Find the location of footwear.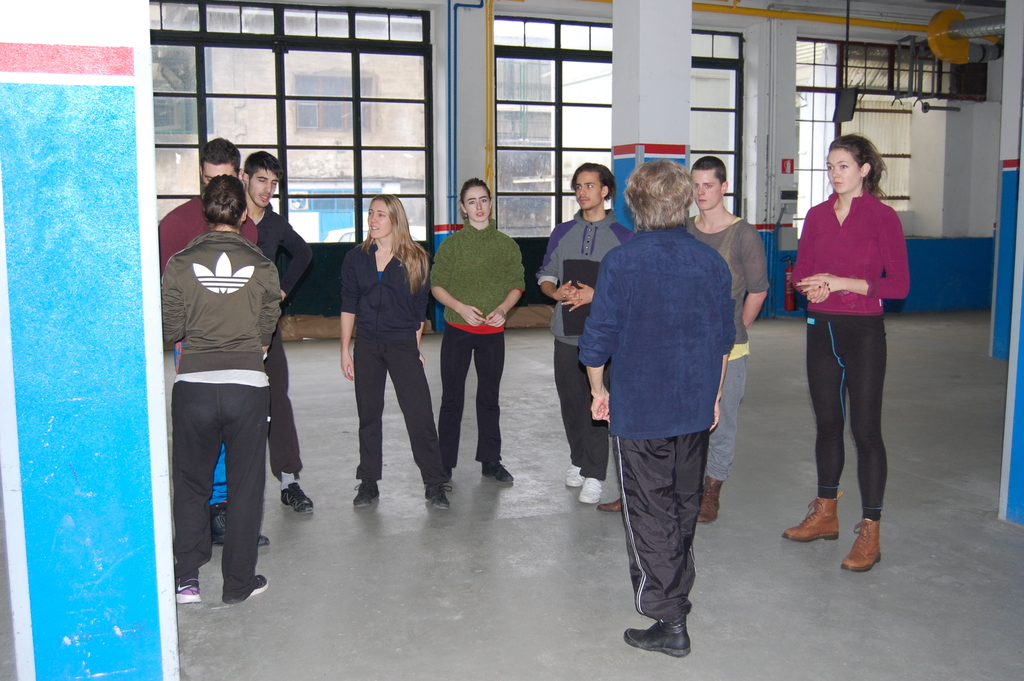
Location: rect(259, 532, 271, 548).
